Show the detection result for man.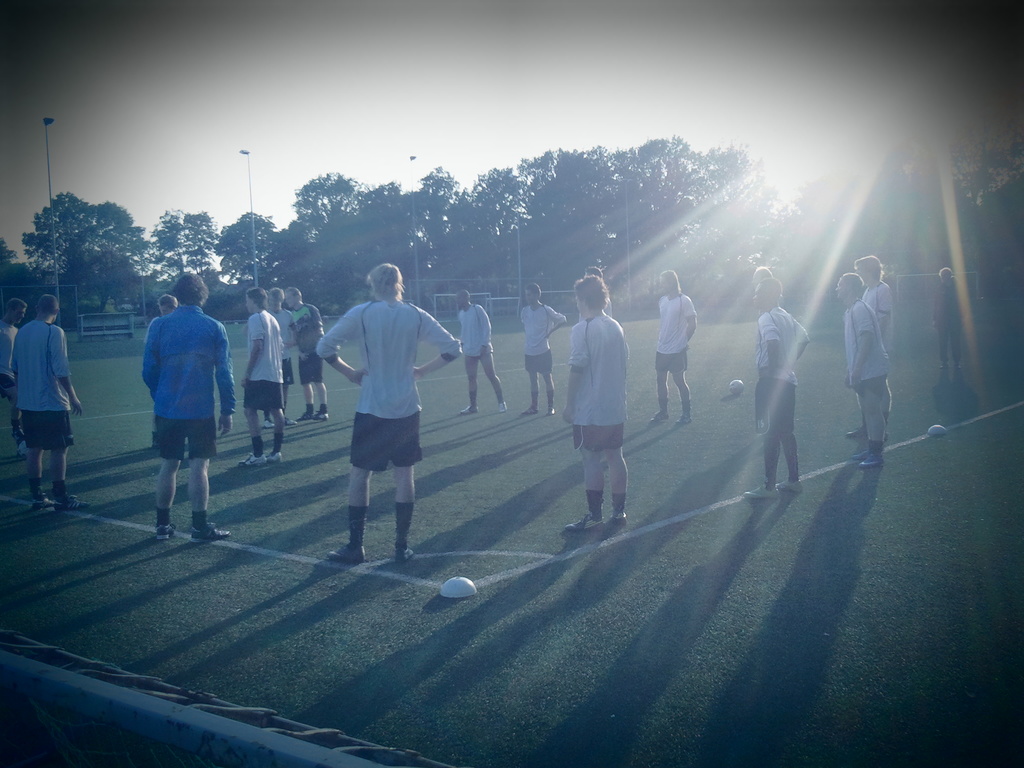
[454,289,505,416].
